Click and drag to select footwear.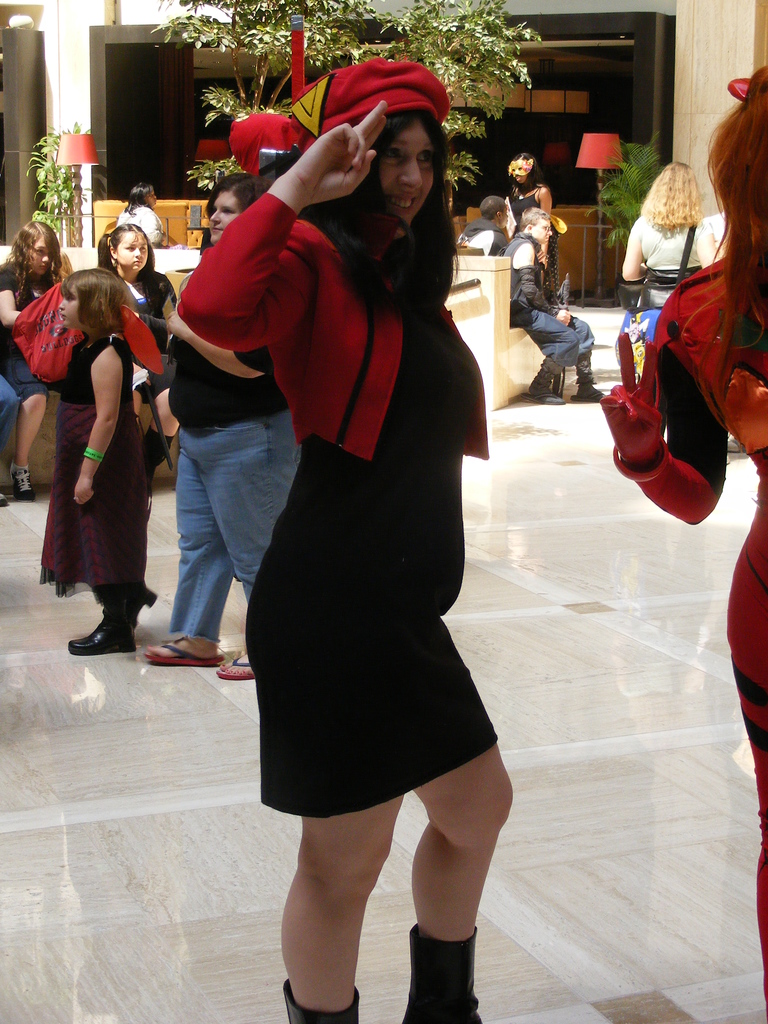
Selection: bbox(141, 634, 220, 658).
